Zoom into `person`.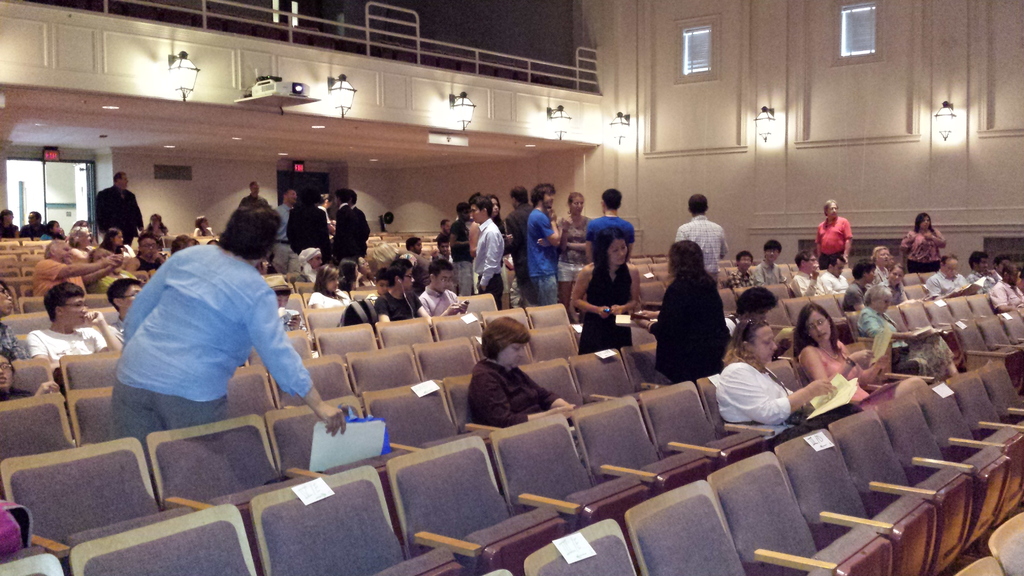
Zoom target: [x1=1, y1=208, x2=18, y2=236].
